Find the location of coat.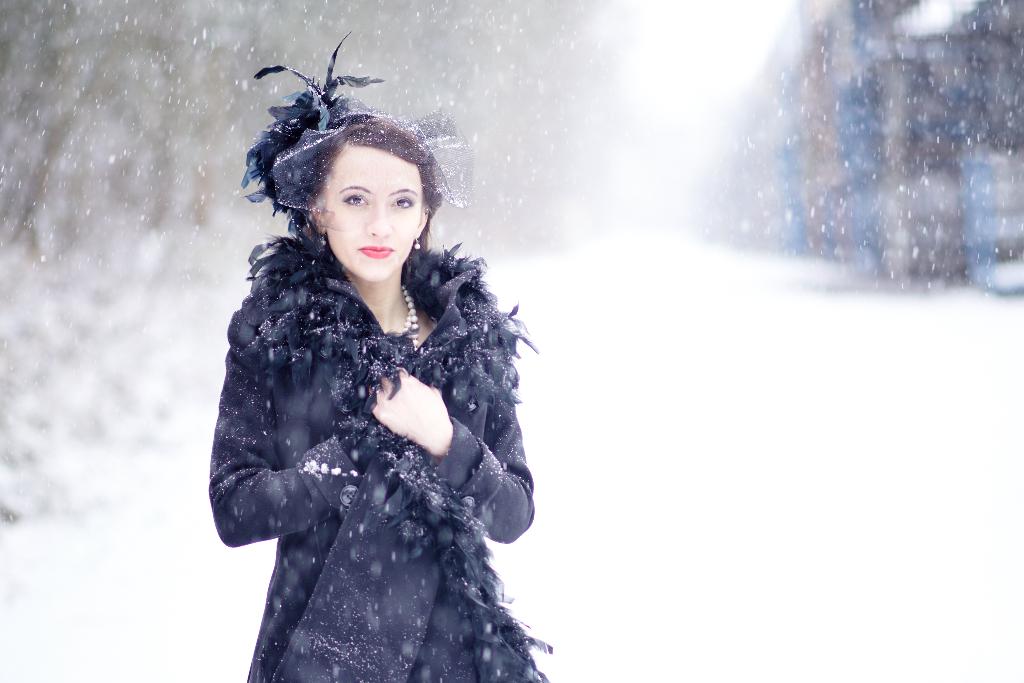
Location: x1=209, y1=222, x2=540, y2=671.
